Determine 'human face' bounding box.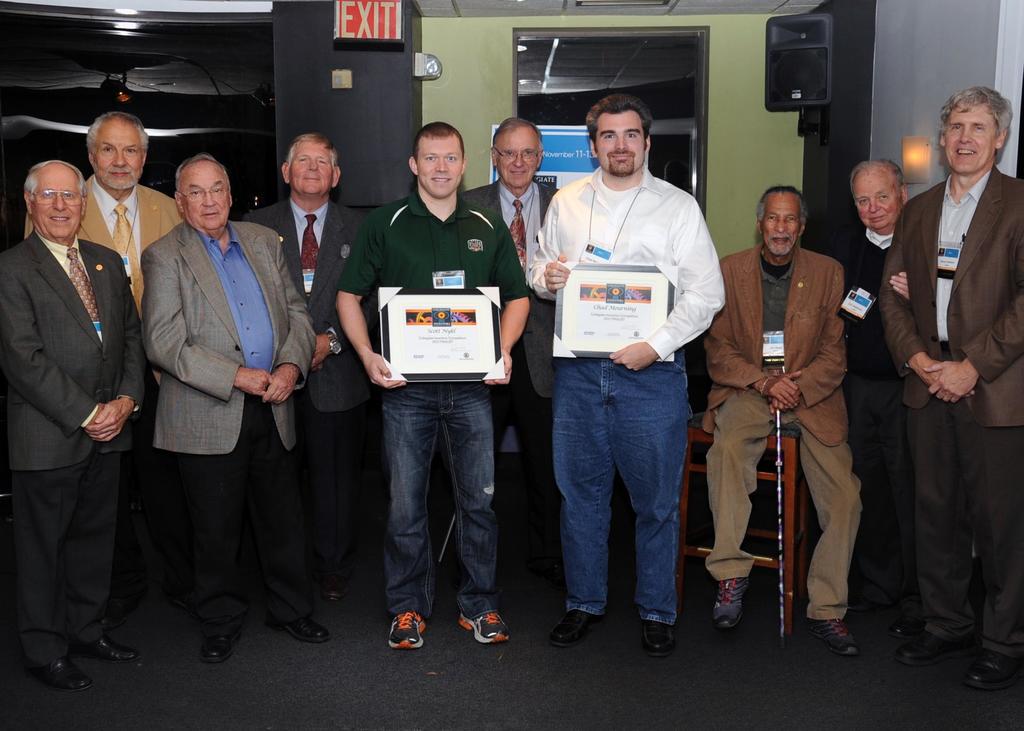
Determined: bbox=(181, 162, 231, 230).
